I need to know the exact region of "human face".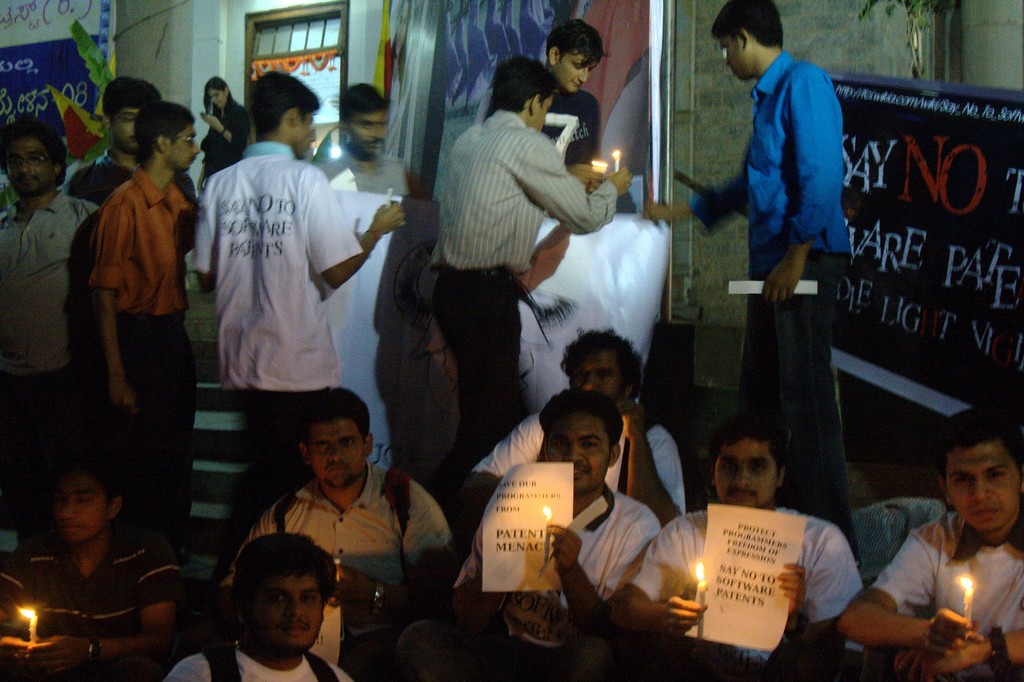
Region: {"left": 353, "top": 113, "right": 385, "bottom": 156}.
